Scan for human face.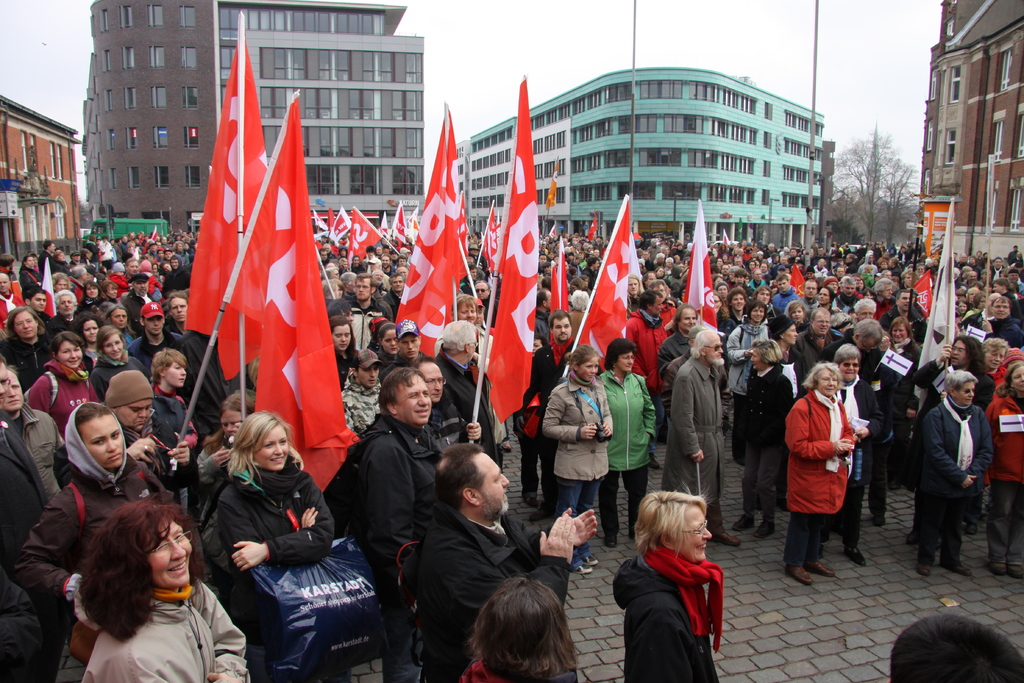
Scan result: region(453, 303, 479, 325).
